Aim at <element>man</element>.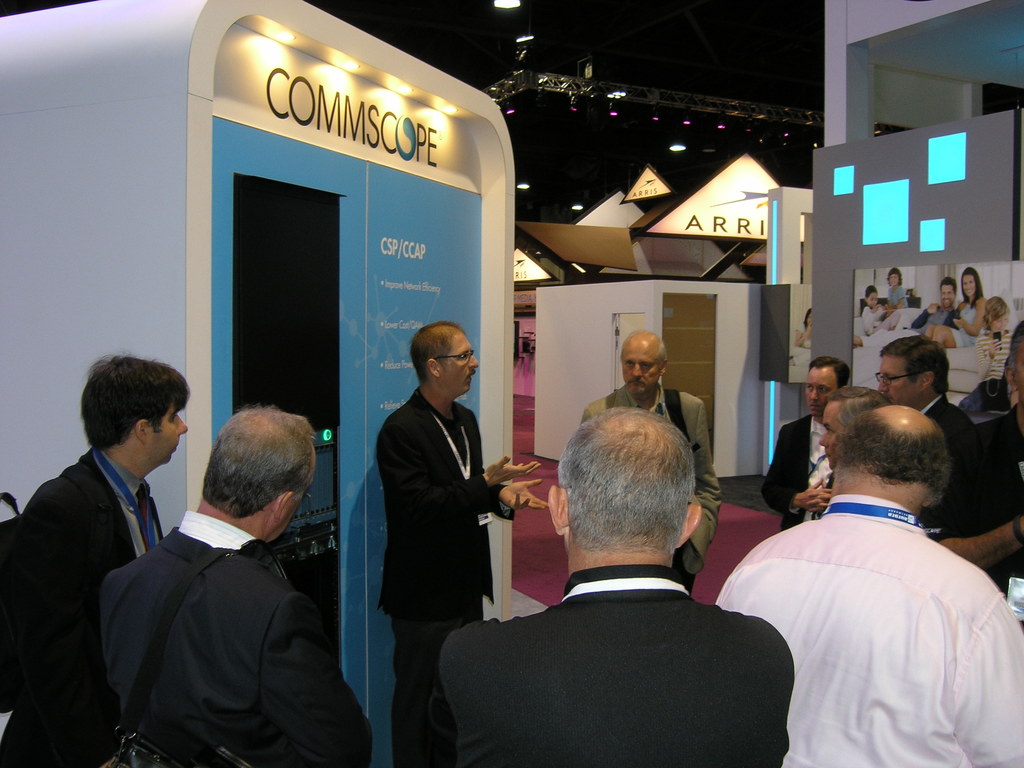
Aimed at 710 396 1023 767.
